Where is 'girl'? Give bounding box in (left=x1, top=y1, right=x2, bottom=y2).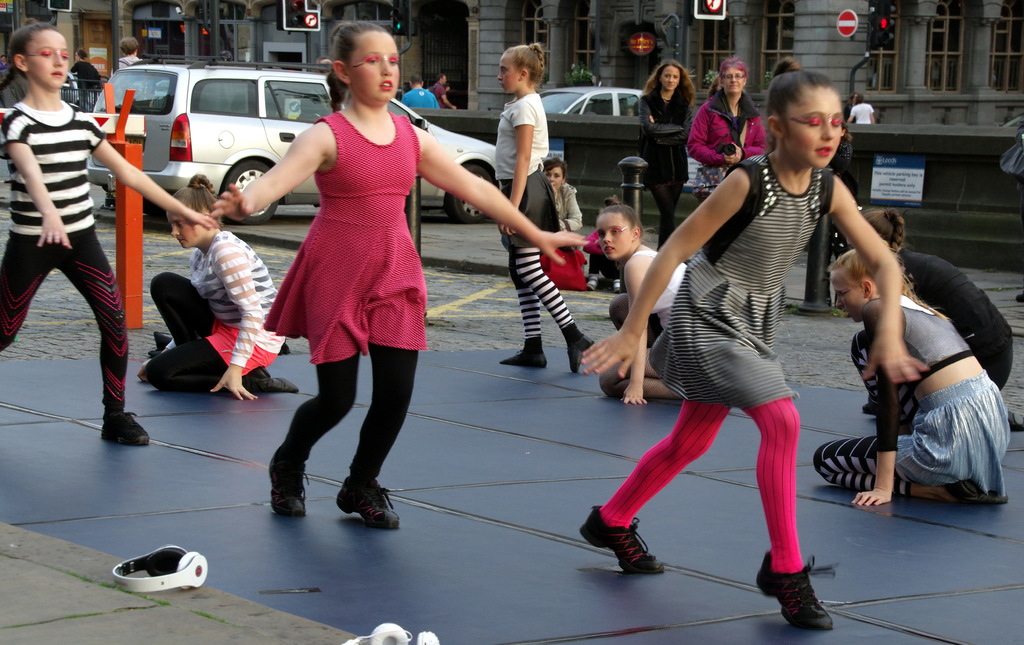
(left=637, top=64, right=692, bottom=249).
